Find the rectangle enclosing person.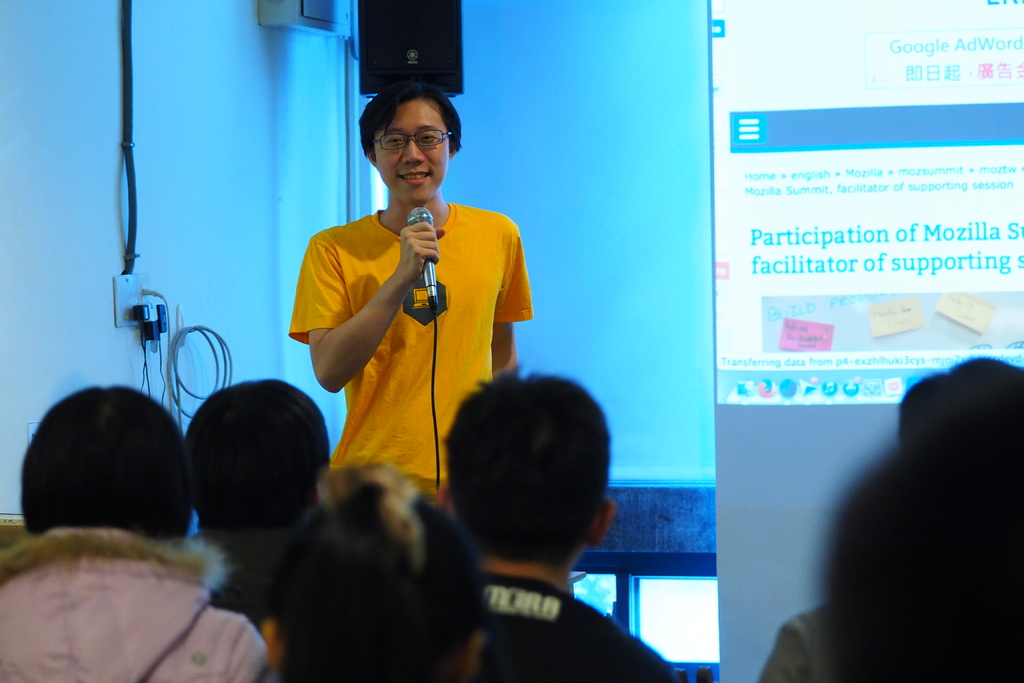
rect(443, 373, 679, 682).
